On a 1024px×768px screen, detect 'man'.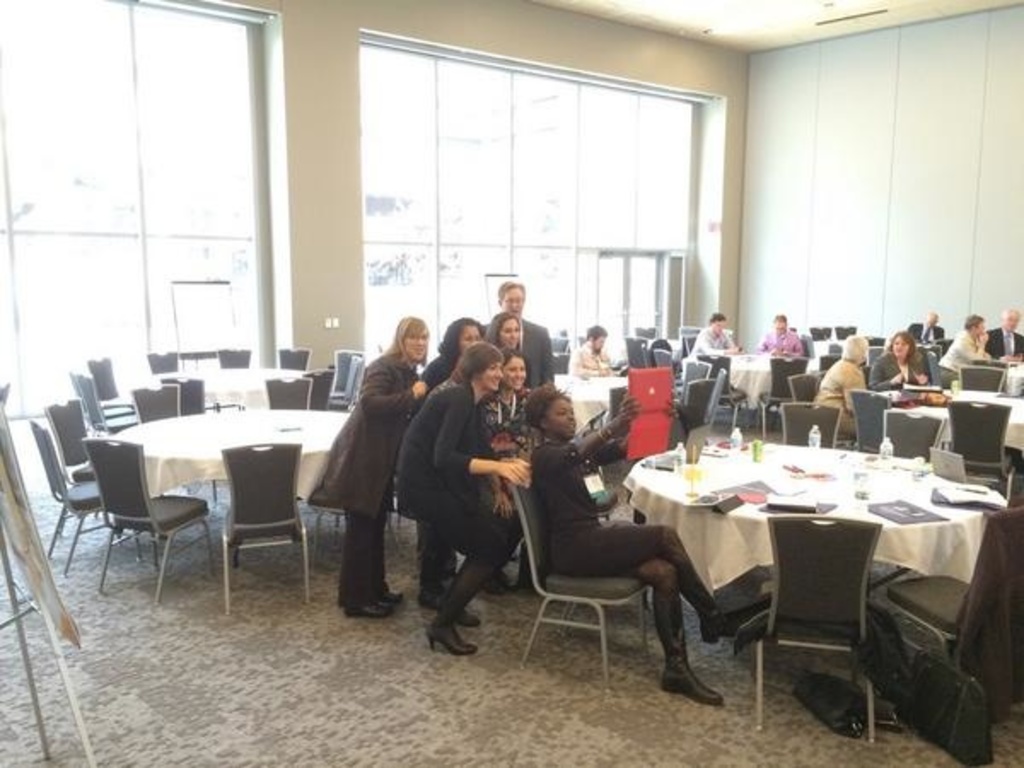
pyautogui.locateOnScreen(481, 278, 558, 561).
